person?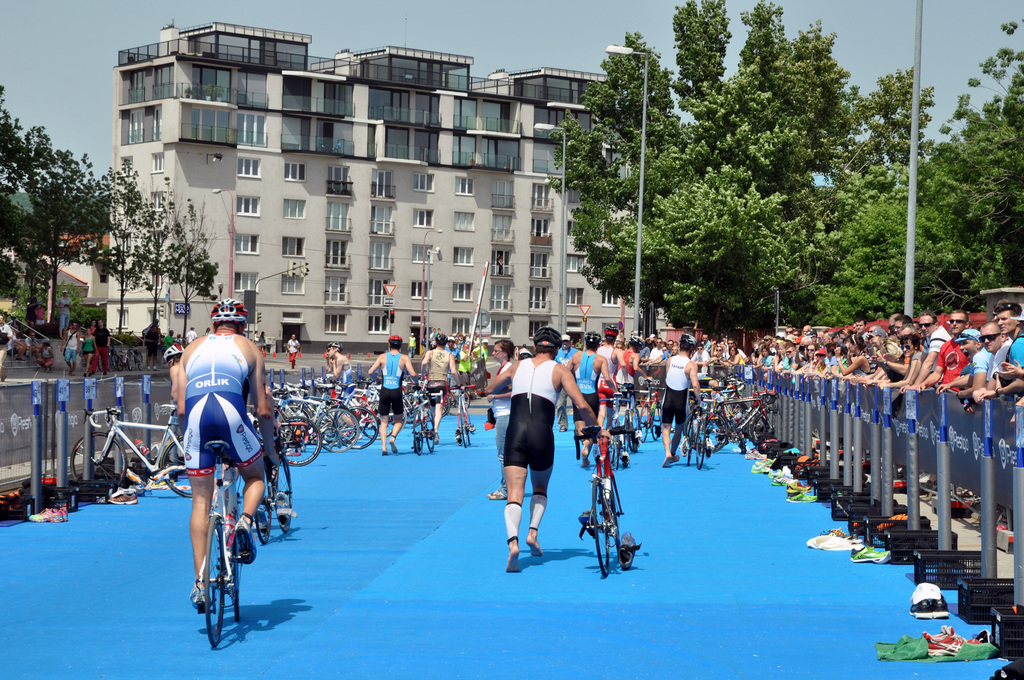
<box>308,337,365,433</box>
